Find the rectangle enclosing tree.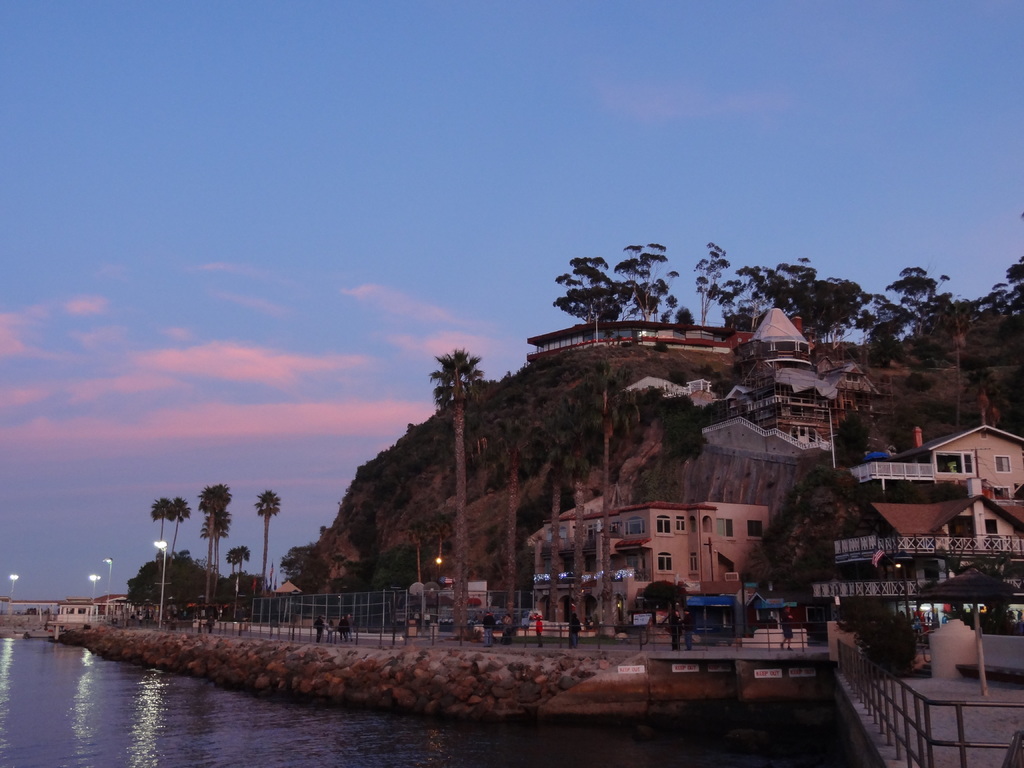
Rect(538, 403, 578, 639).
